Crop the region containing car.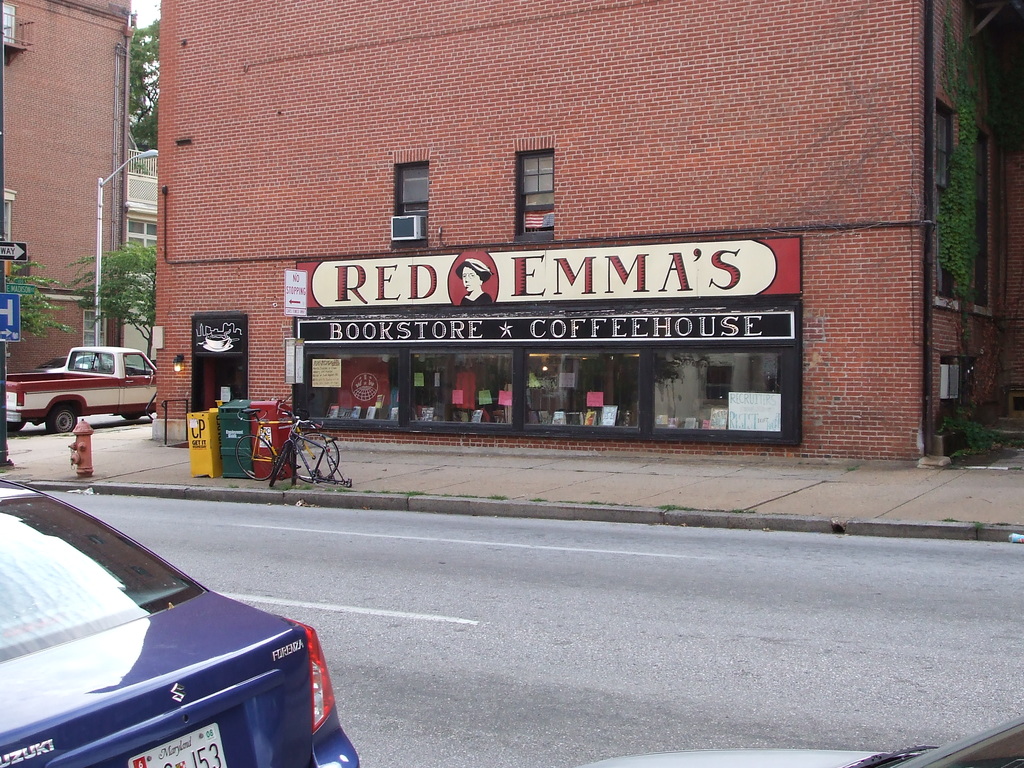
Crop region: region(0, 511, 353, 767).
